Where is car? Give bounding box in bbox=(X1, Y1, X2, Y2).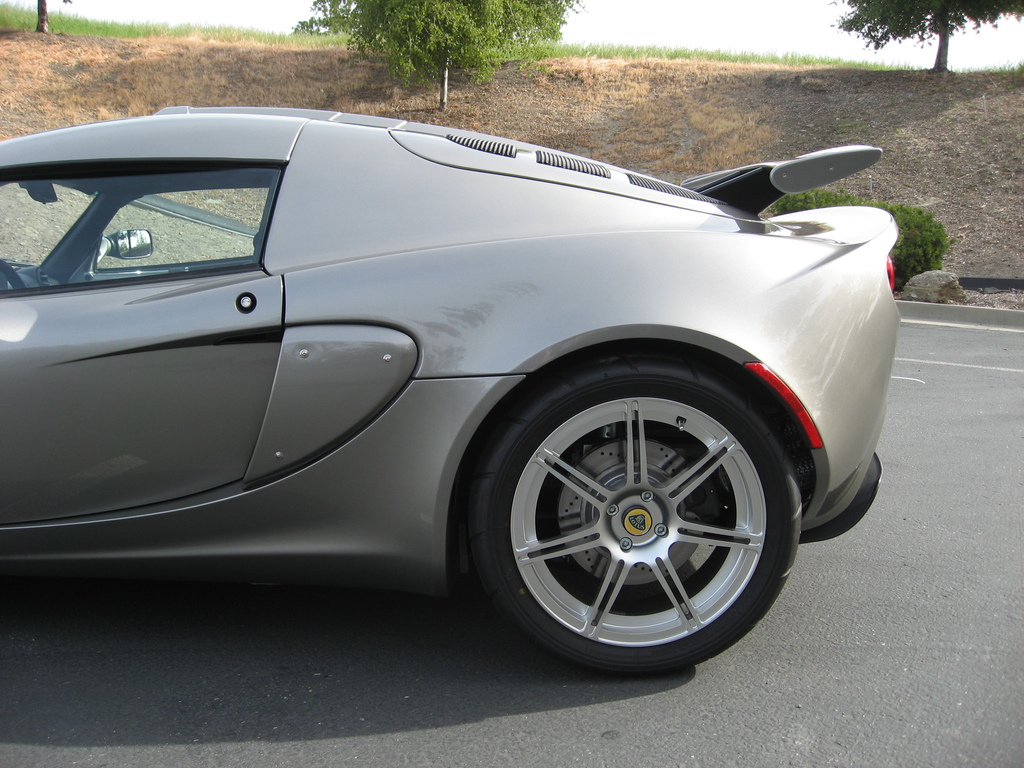
bbox=(2, 90, 891, 676).
